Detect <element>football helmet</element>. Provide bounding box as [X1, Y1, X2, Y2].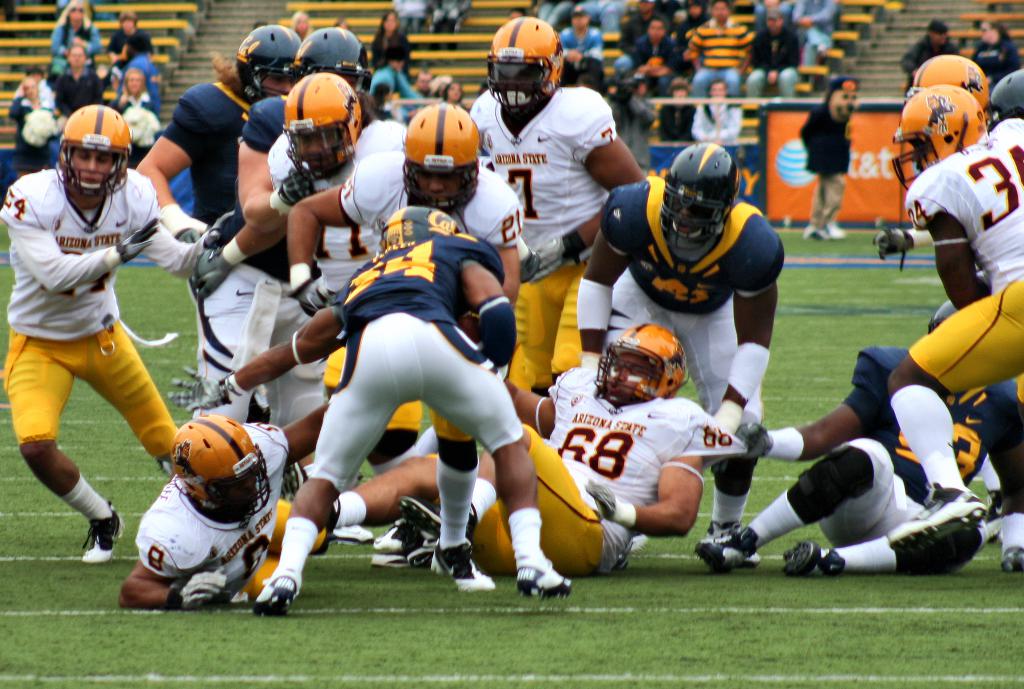
[483, 13, 566, 114].
